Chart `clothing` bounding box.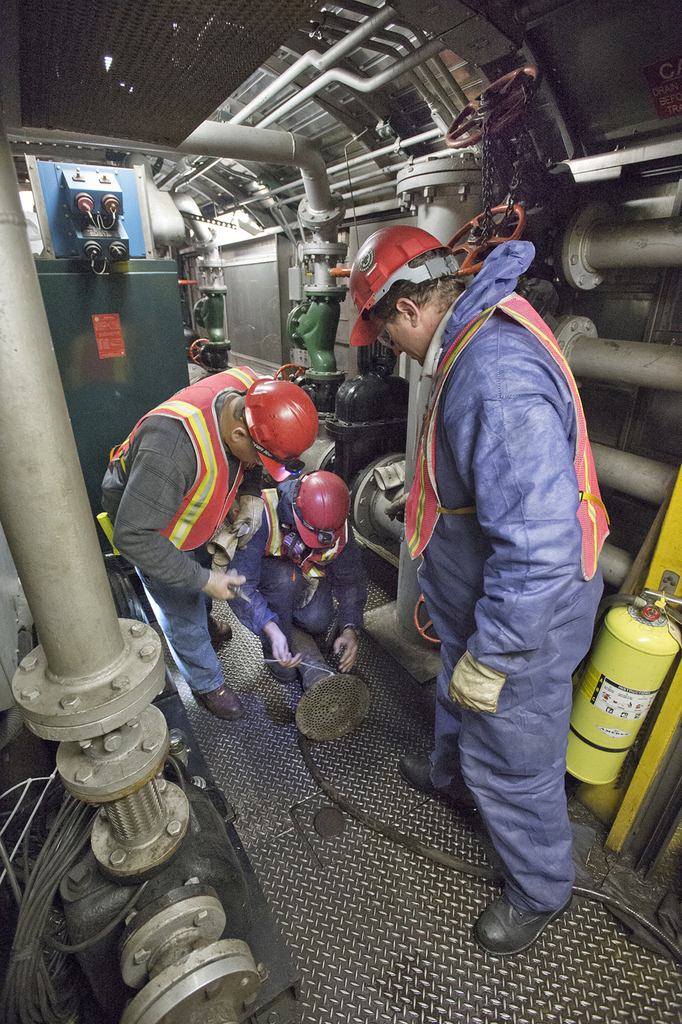
Charted: {"x1": 225, "y1": 471, "x2": 368, "y2": 652}.
